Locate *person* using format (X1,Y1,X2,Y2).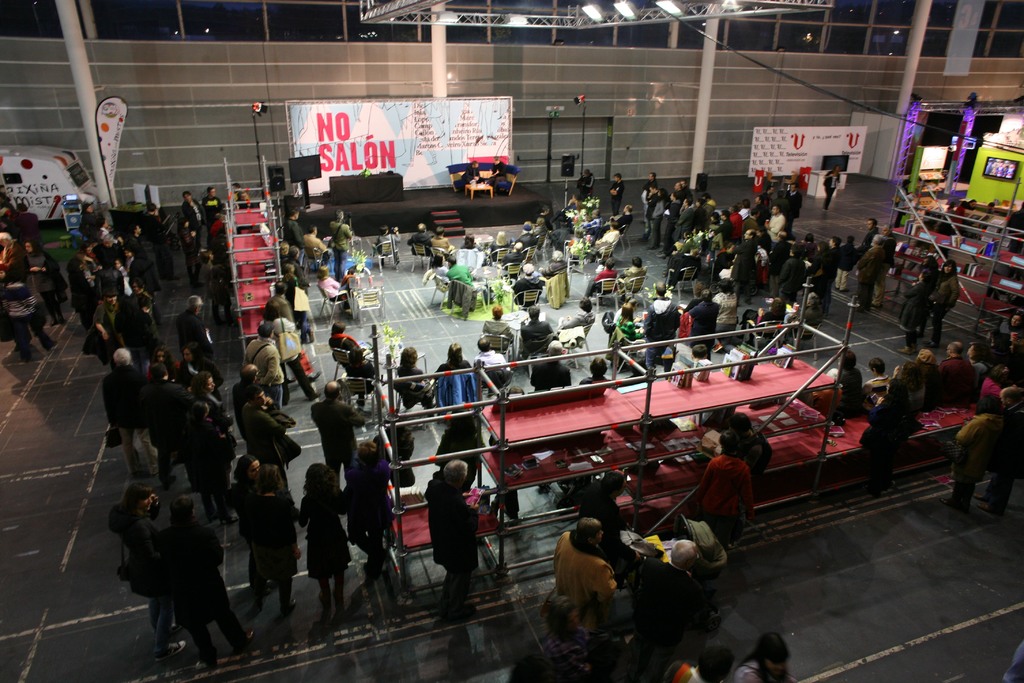
(897,270,934,348).
